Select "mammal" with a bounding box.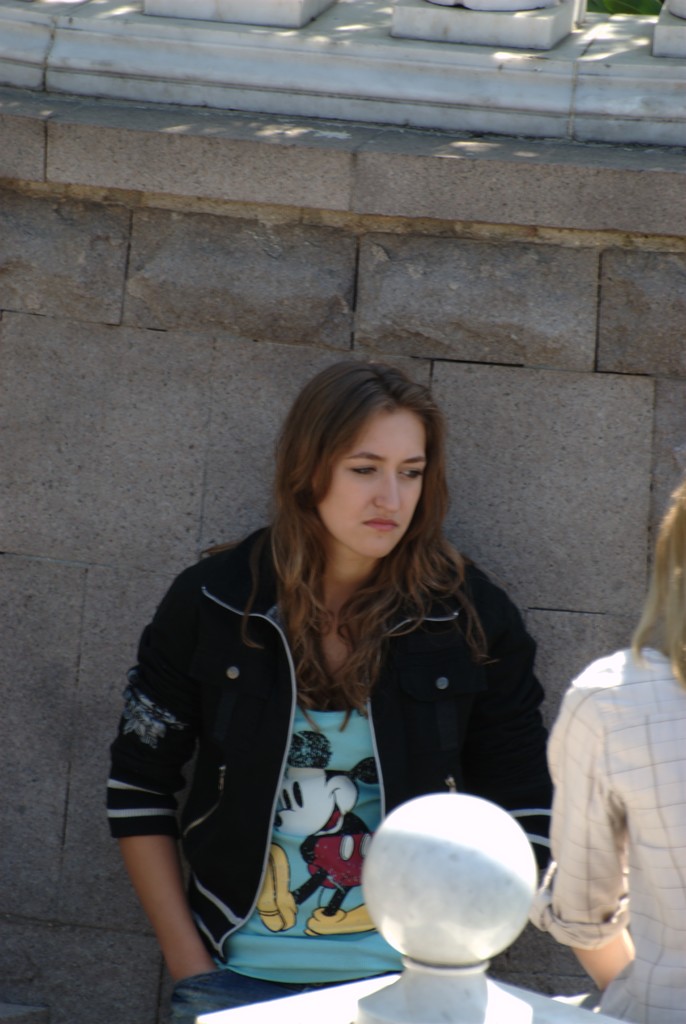
l=88, t=369, r=577, b=988.
